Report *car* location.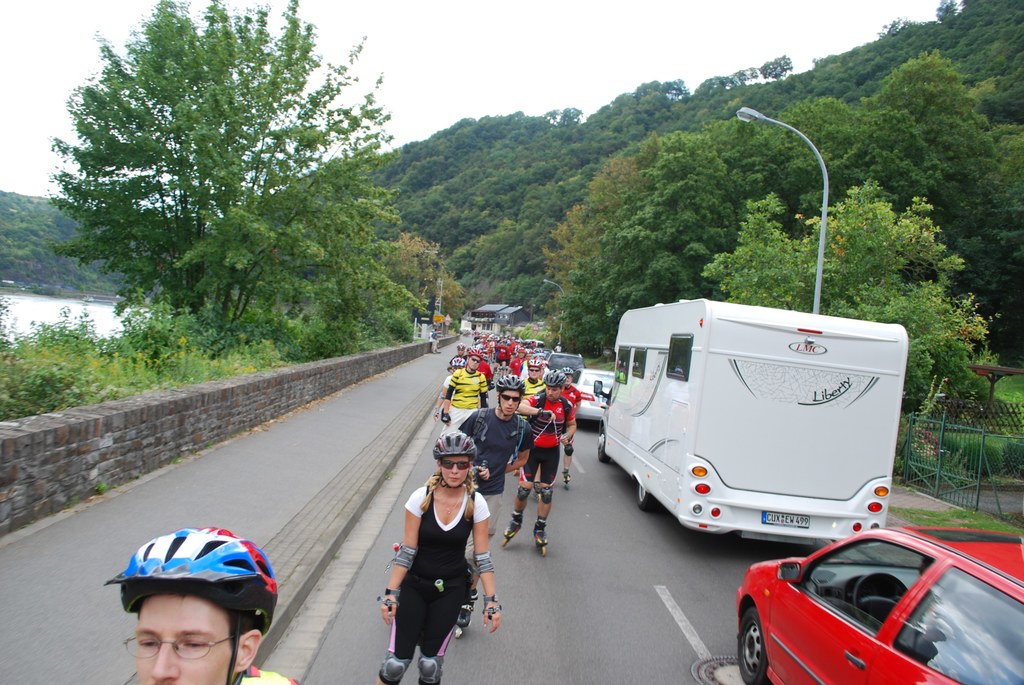
Report: x1=570 y1=365 x2=611 y2=420.
